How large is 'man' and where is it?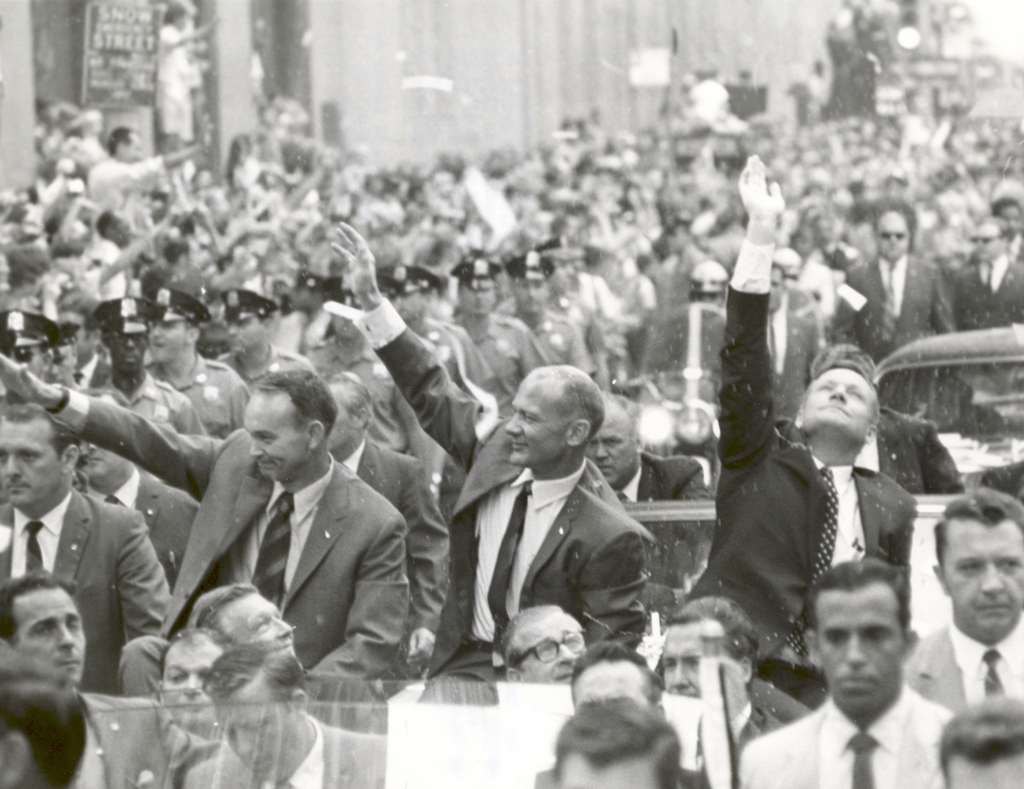
Bounding box: 646/591/775/780.
